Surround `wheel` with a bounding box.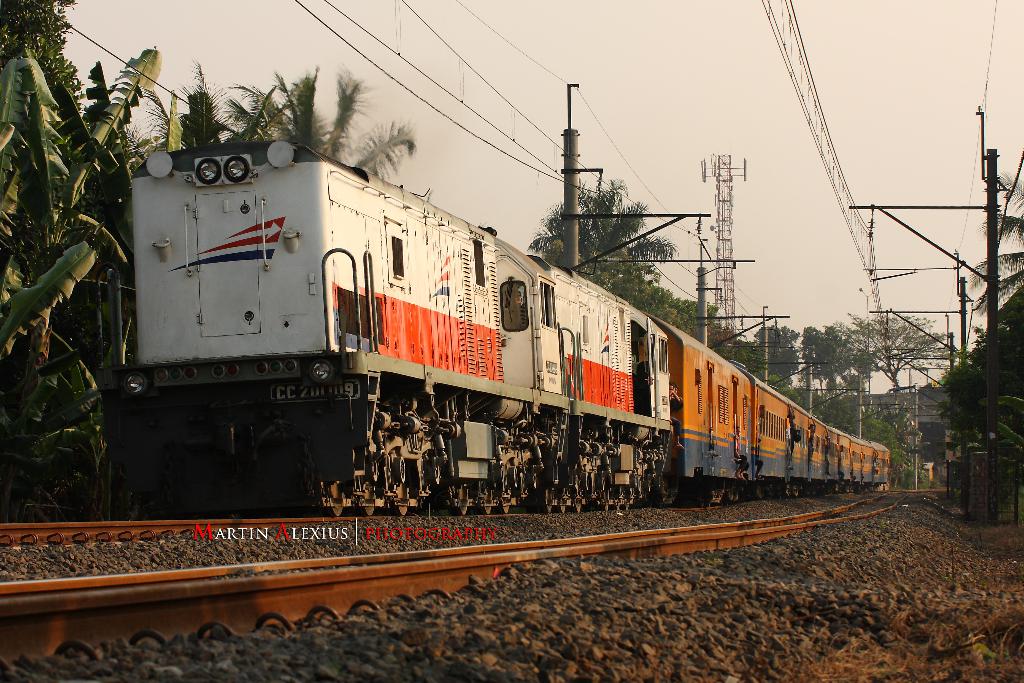
rect(454, 507, 468, 516).
